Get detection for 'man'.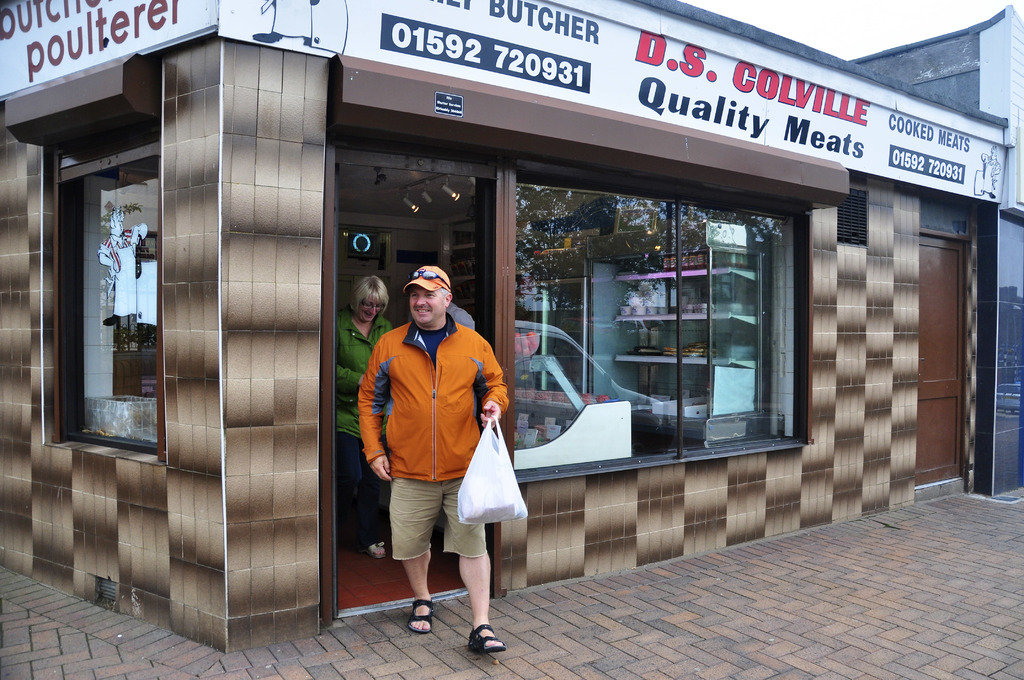
Detection: (362,261,523,640).
